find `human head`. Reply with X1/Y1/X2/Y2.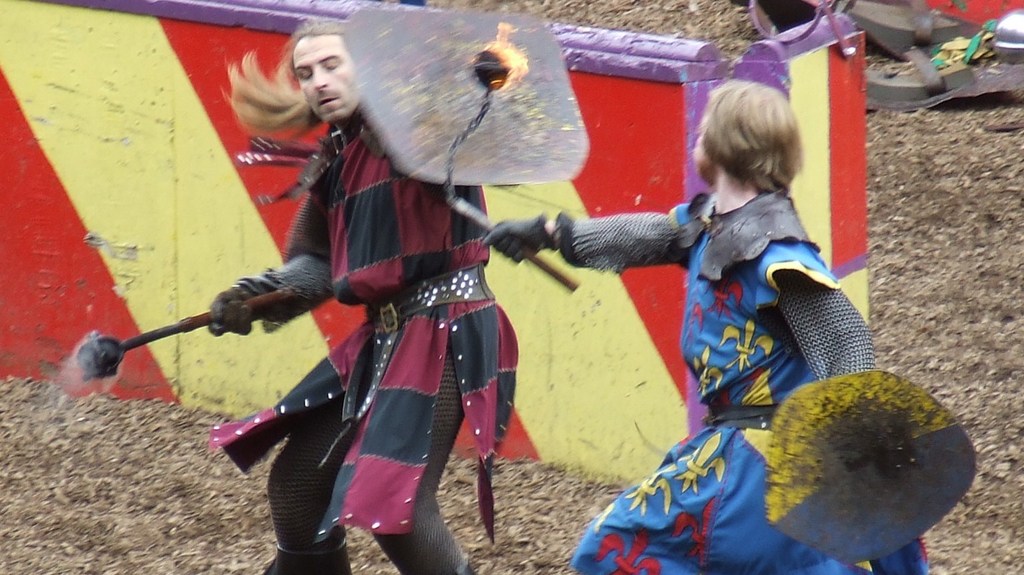
272/20/352/103.
